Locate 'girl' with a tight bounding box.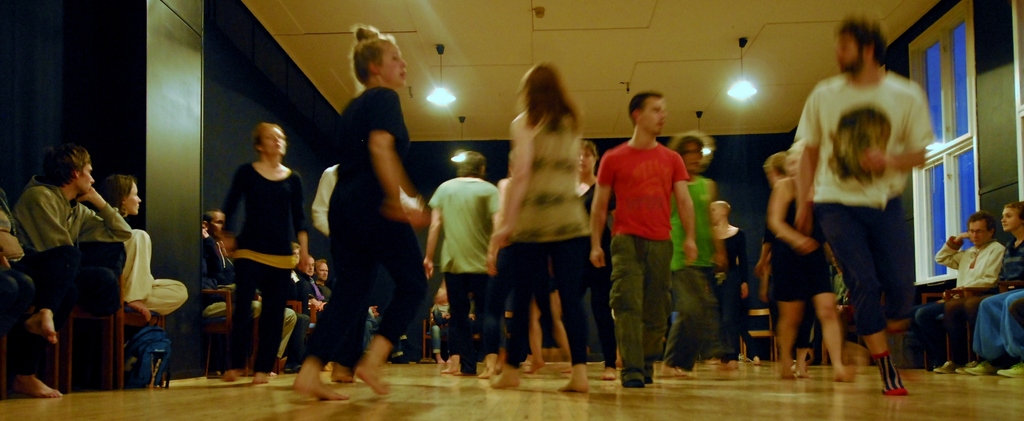
87,161,181,338.
